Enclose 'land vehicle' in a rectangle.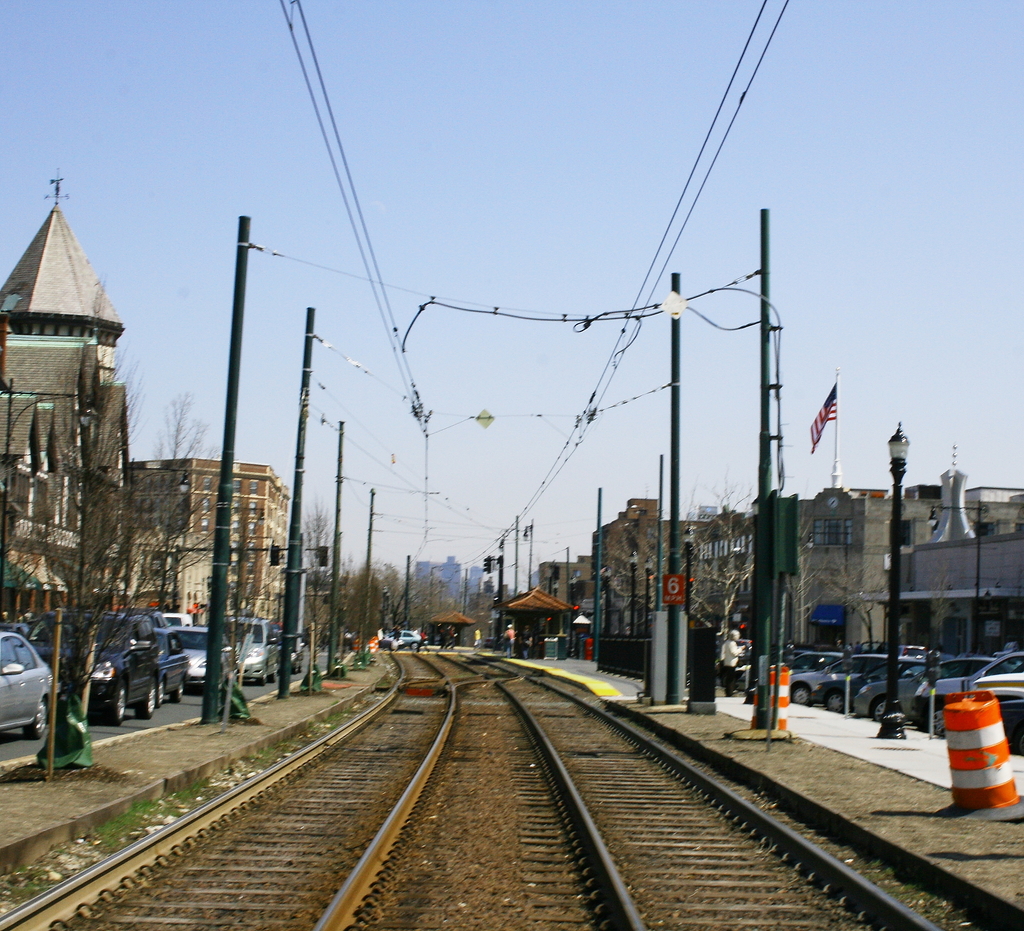
bbox=[808, 655, 934, 713].
